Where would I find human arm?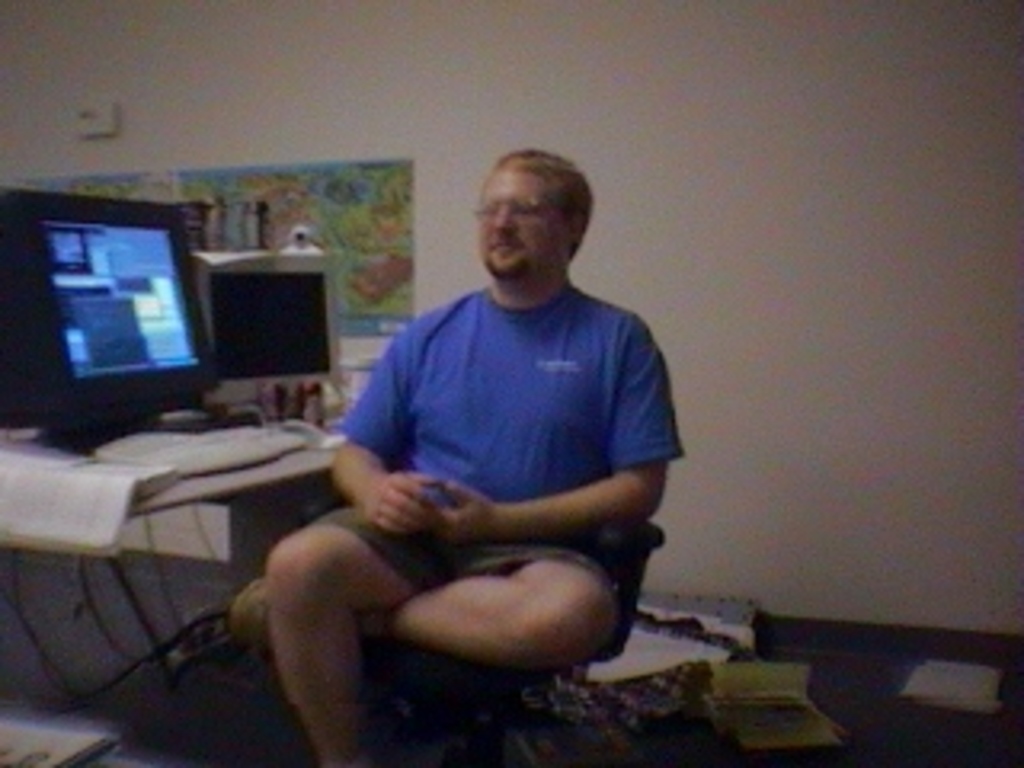
At box=[333, 314, 435, 541].
